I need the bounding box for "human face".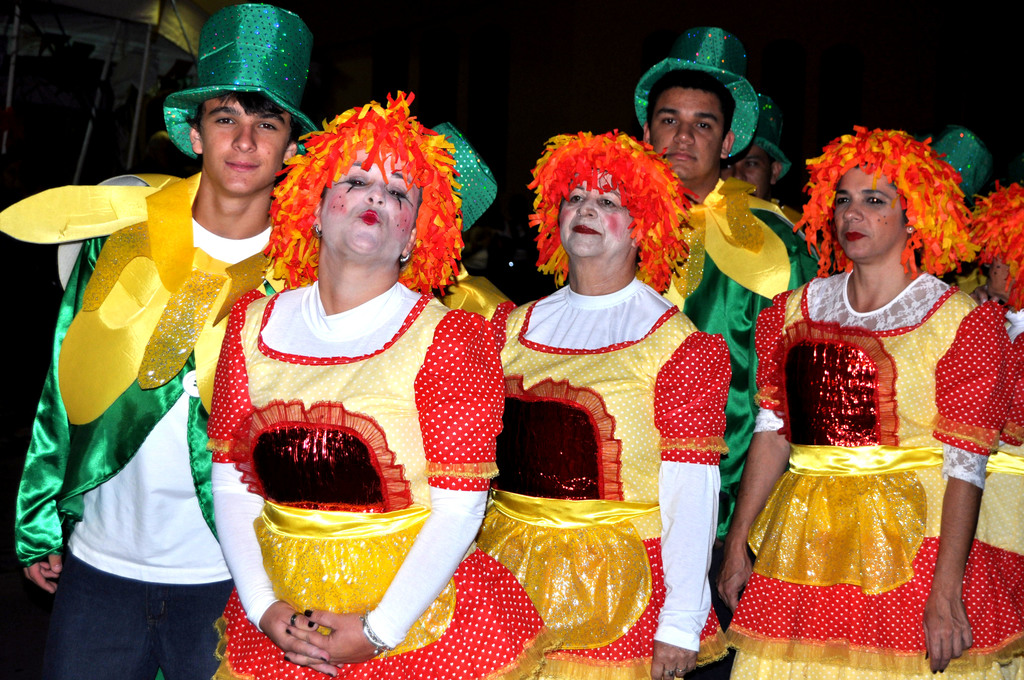
Here it is: bbox=[200, 97, 284, 196].
